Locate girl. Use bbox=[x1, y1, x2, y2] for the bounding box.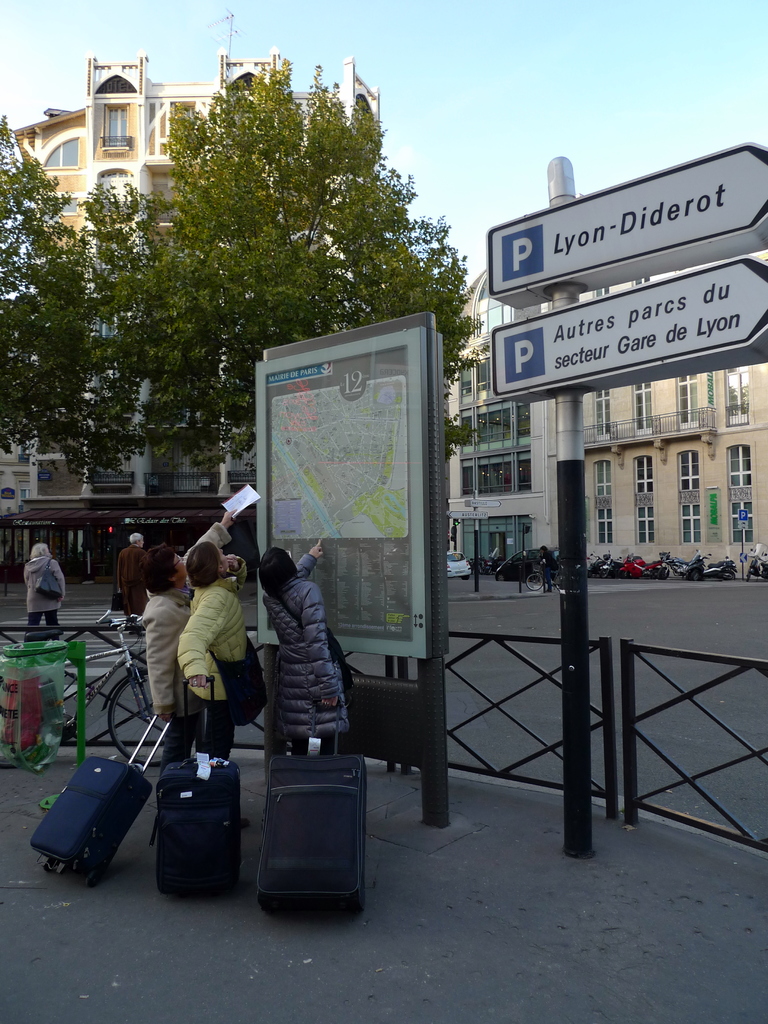
bbox=[142, 517, 233, 736].
